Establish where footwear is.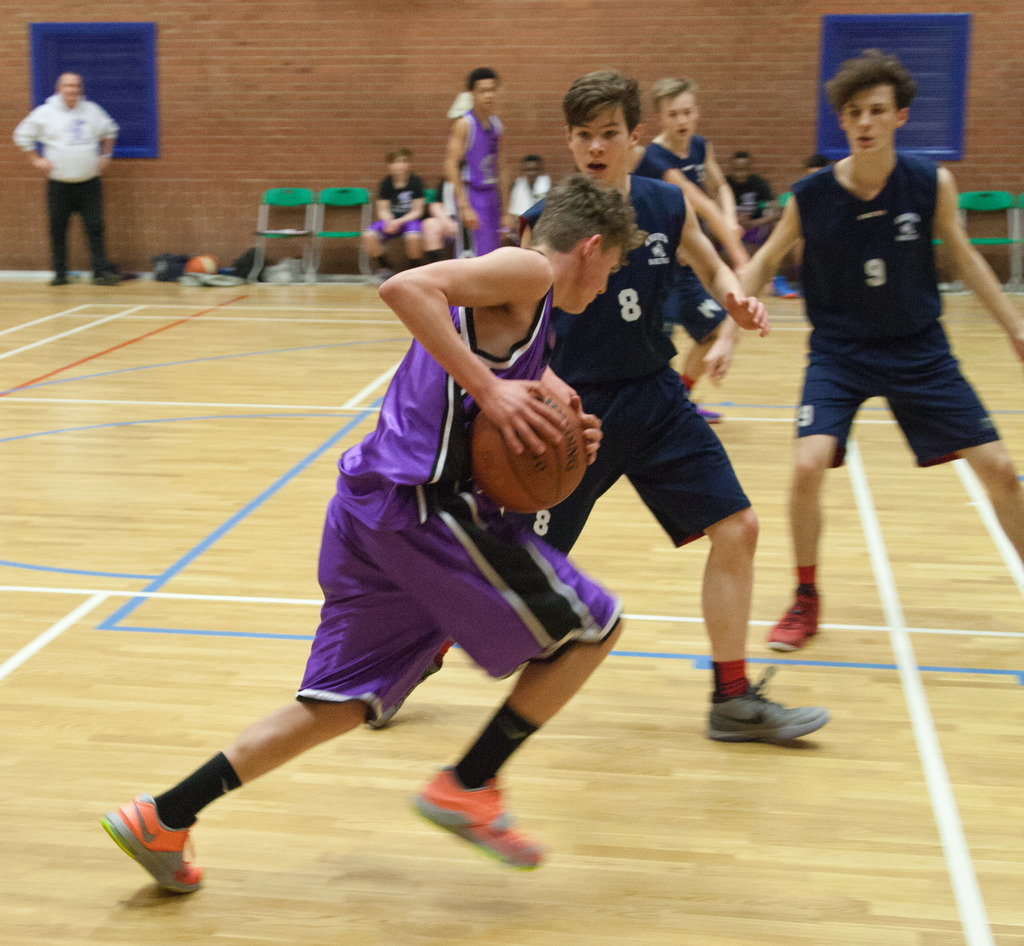
Established at x1=764, y1=589, x2=821, y2=654.
